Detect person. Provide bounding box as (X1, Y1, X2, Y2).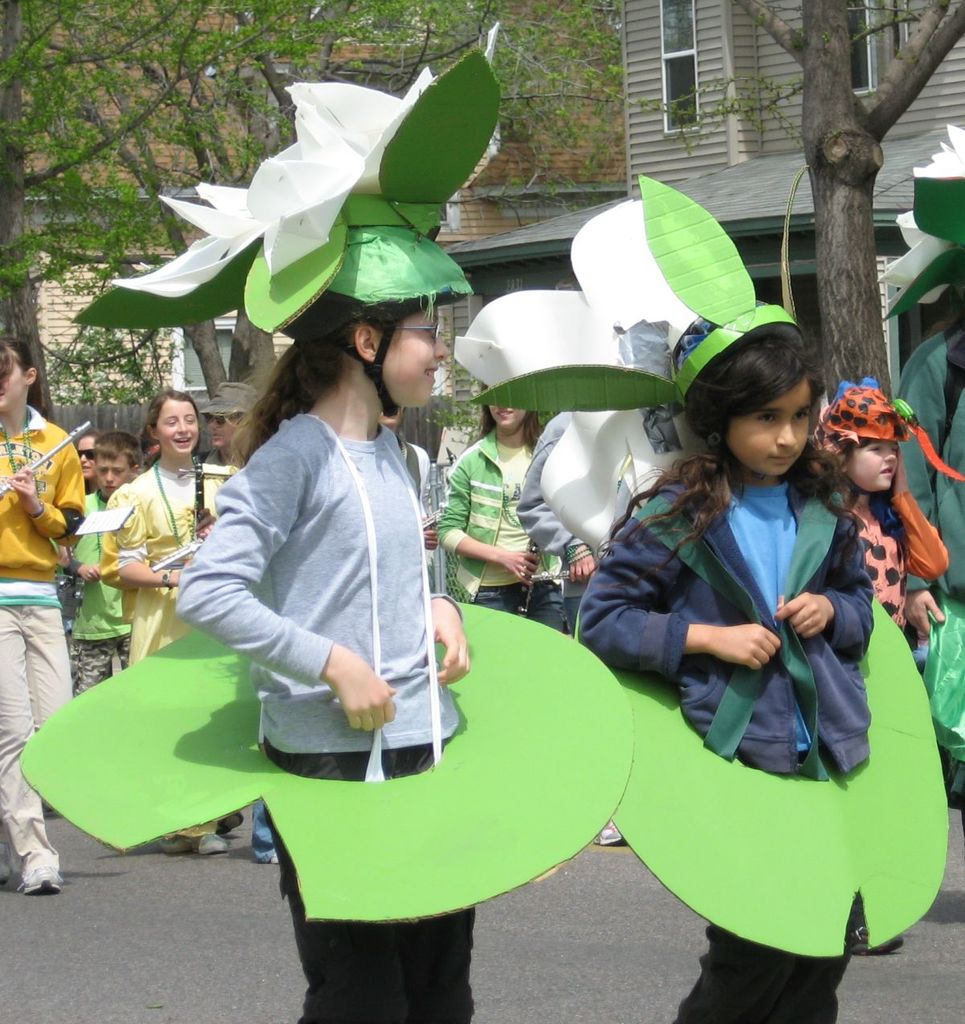
(174, 290, 478, 1023).
